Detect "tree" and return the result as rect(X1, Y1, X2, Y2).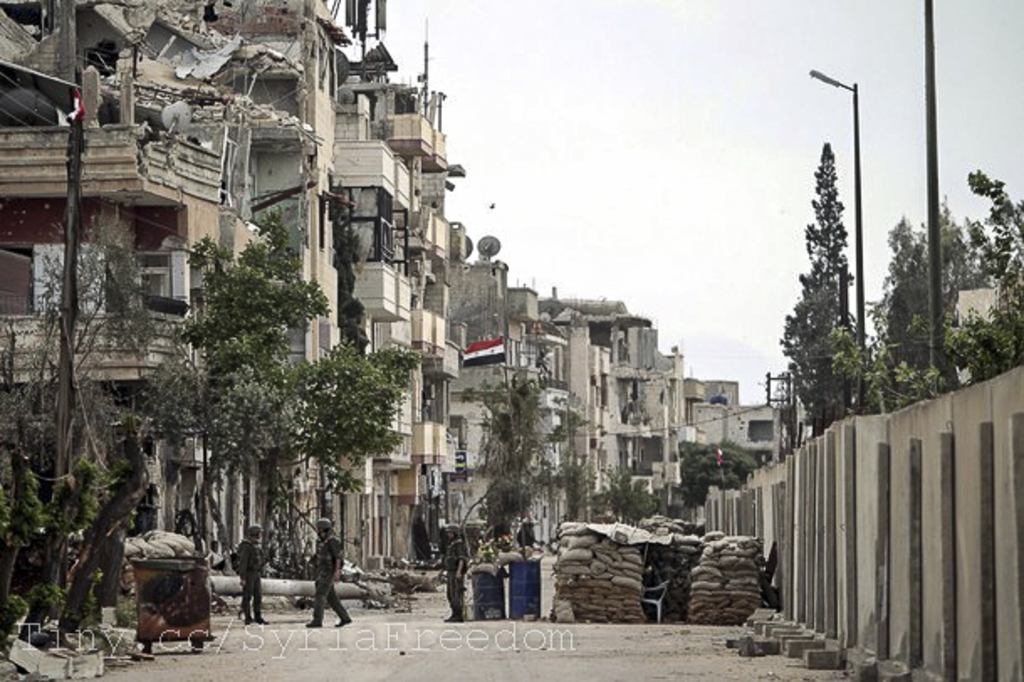
rect(3, 225, 156, 613).
